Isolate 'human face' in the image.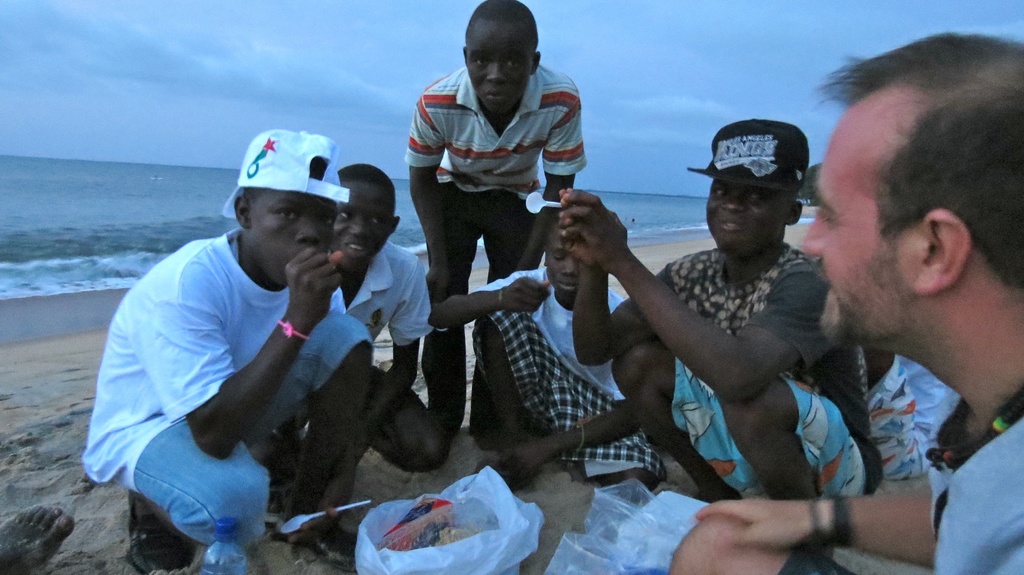
Isolated region: l=464, t=22, r=534, b=111.
